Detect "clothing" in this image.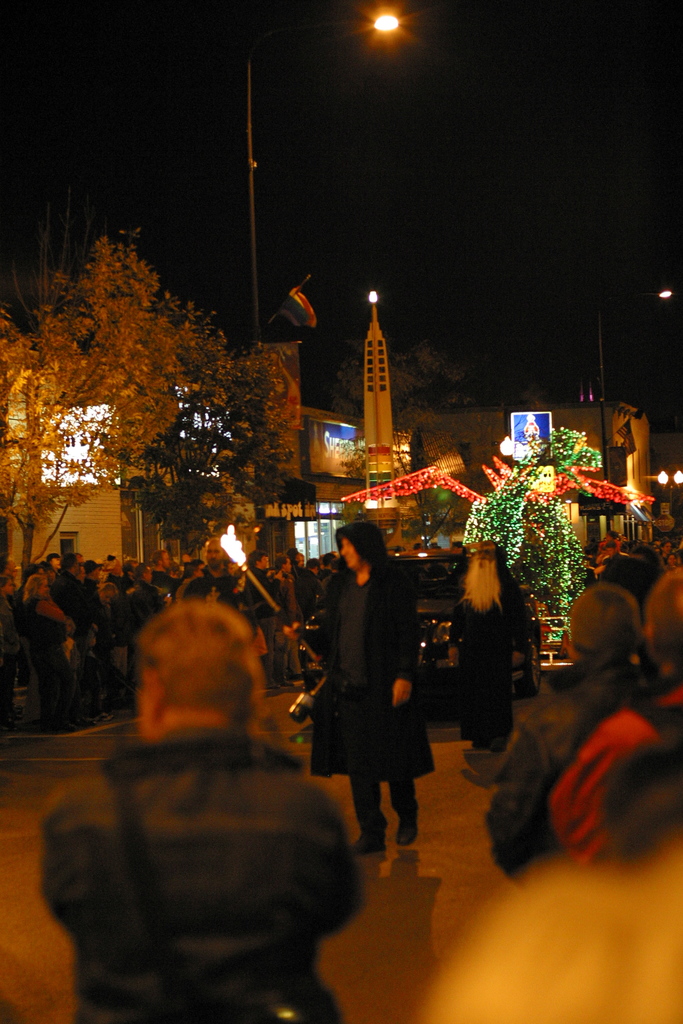
Detection: region(40, 730, 370, 1023).
